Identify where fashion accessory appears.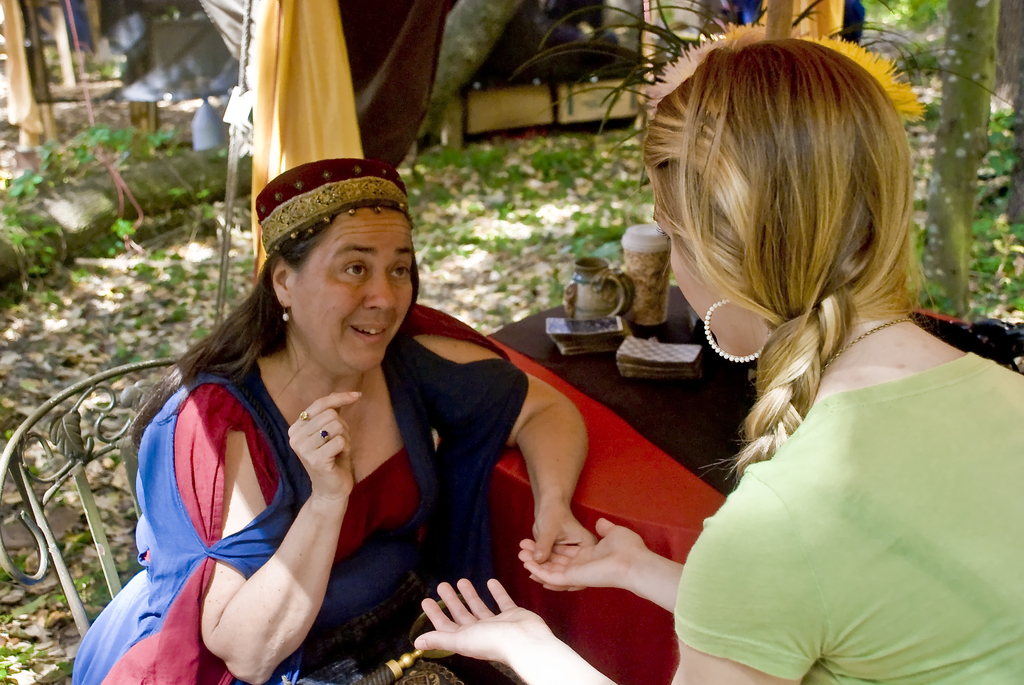
Appears at bbox=(279, 308, 292, 324).
